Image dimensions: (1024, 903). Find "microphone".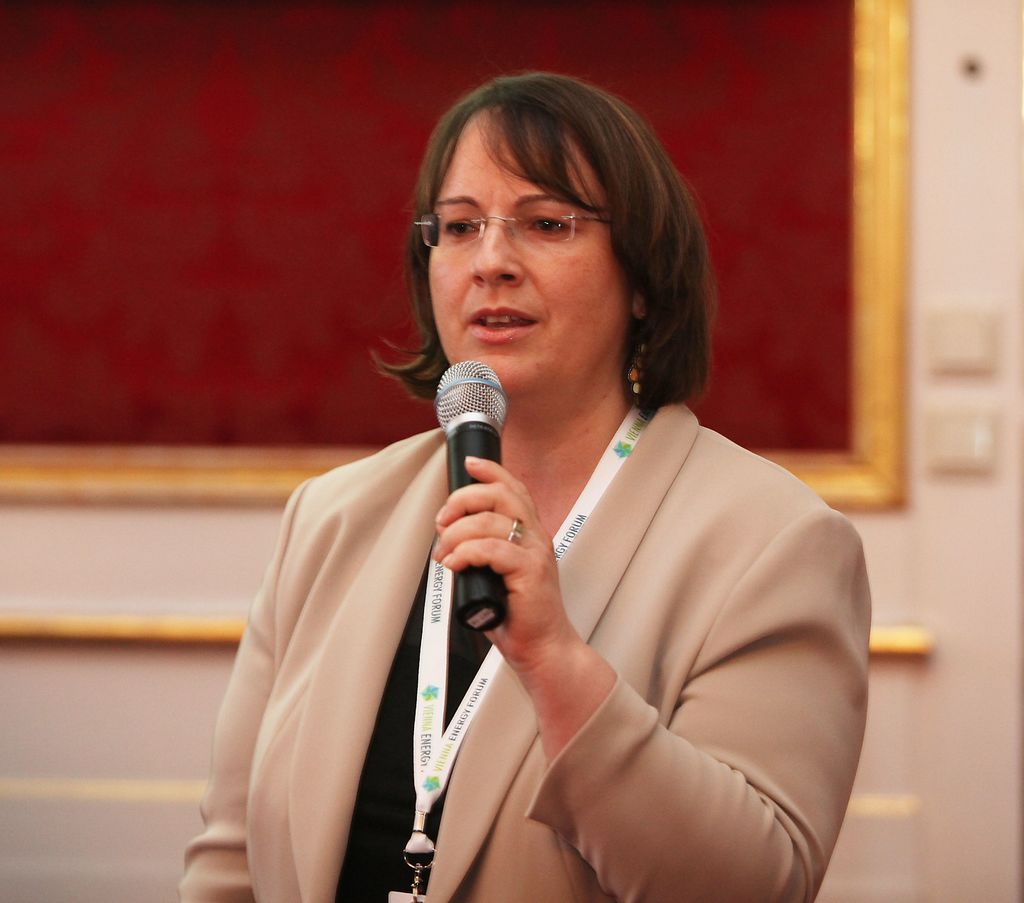
l=433, t=356, r=509, b=629.
